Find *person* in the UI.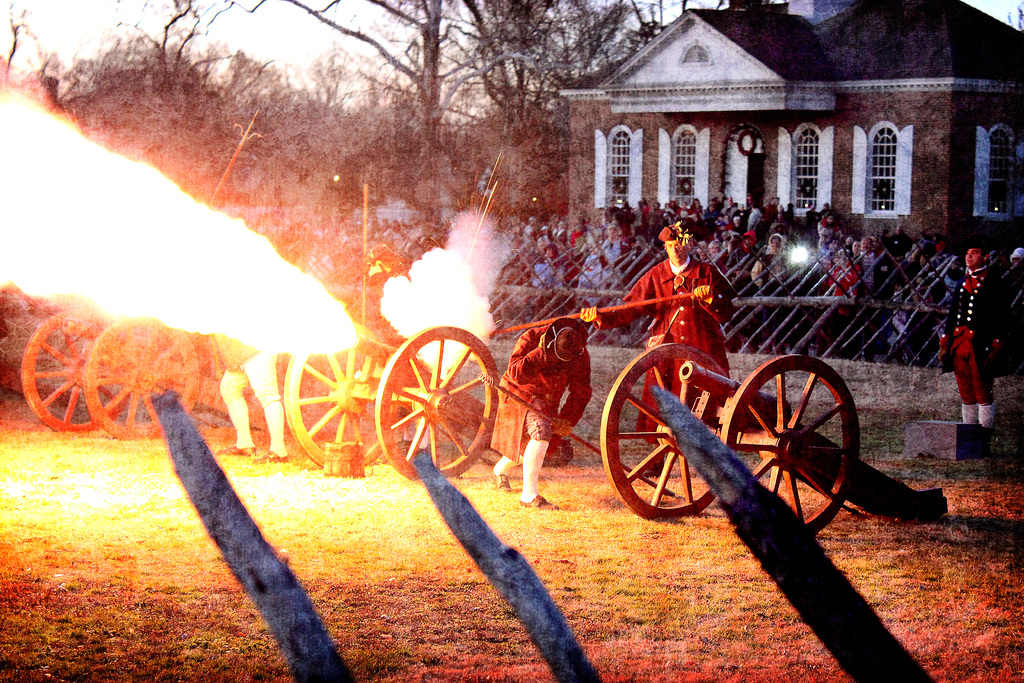
UI element at pyautogui.locateOnScreen(370, 195, 1023, 378).
